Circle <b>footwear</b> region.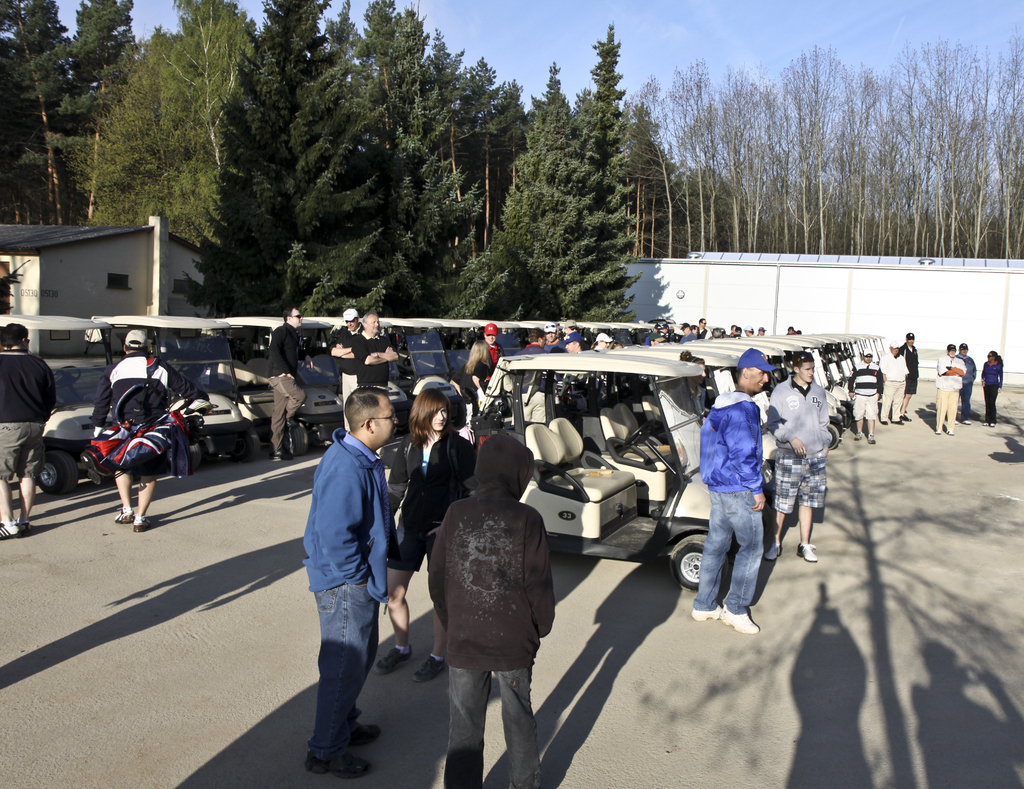
Region: (left=350, top=721, right=387, bottom=747).
